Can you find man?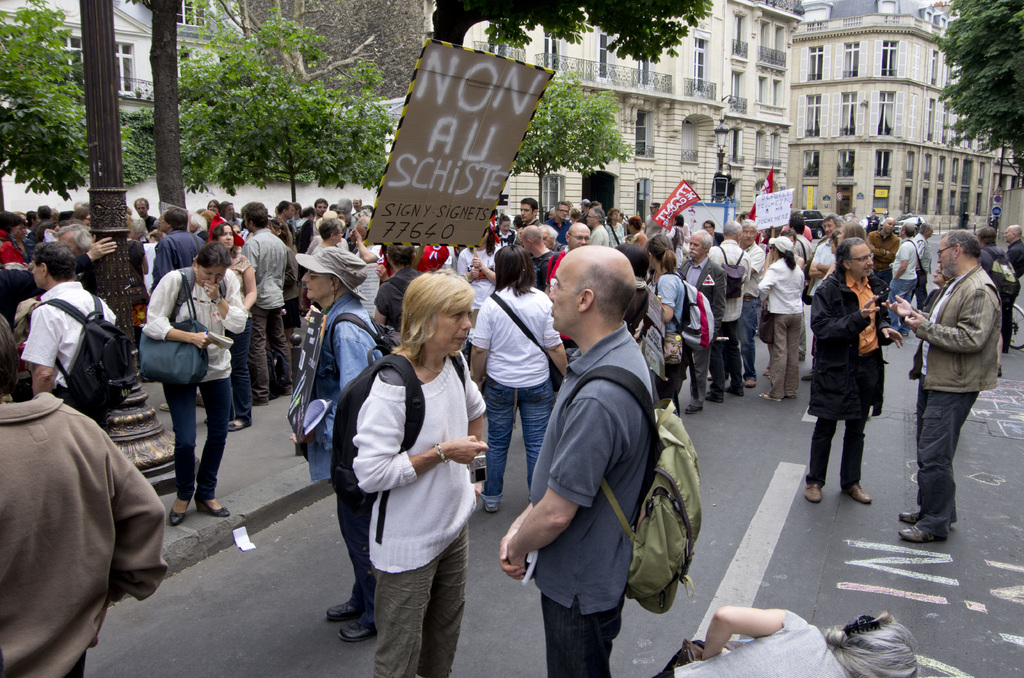
Yes, bounding box: pyautogui.locateOnScreen(706, 216, 745, 404).
